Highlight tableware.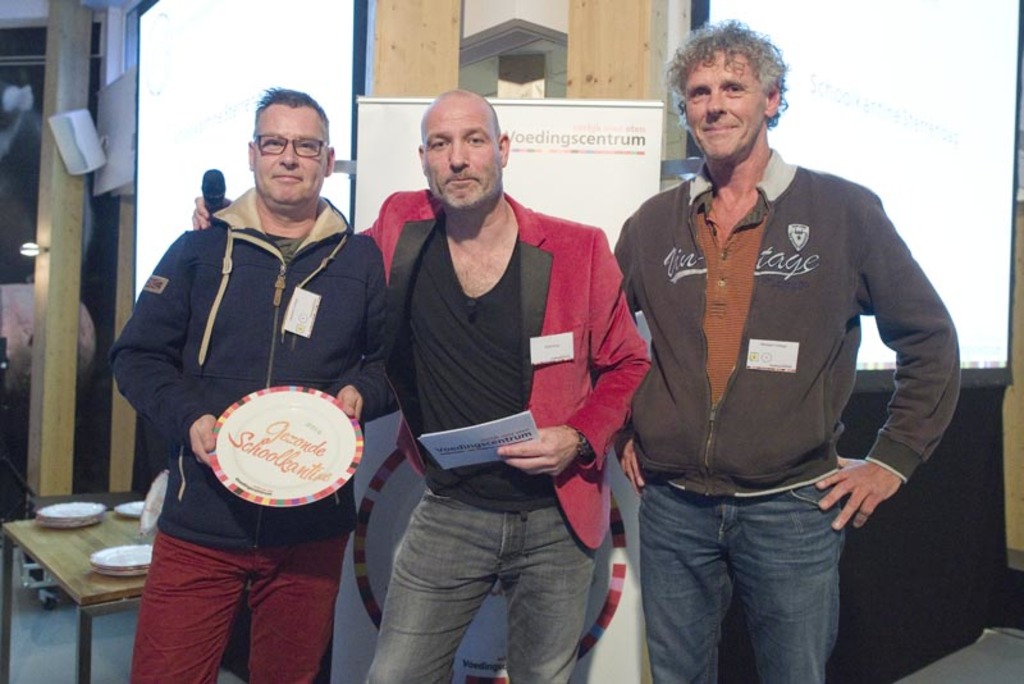
Highlighted region: select_region(138, 470, 169, 533).
